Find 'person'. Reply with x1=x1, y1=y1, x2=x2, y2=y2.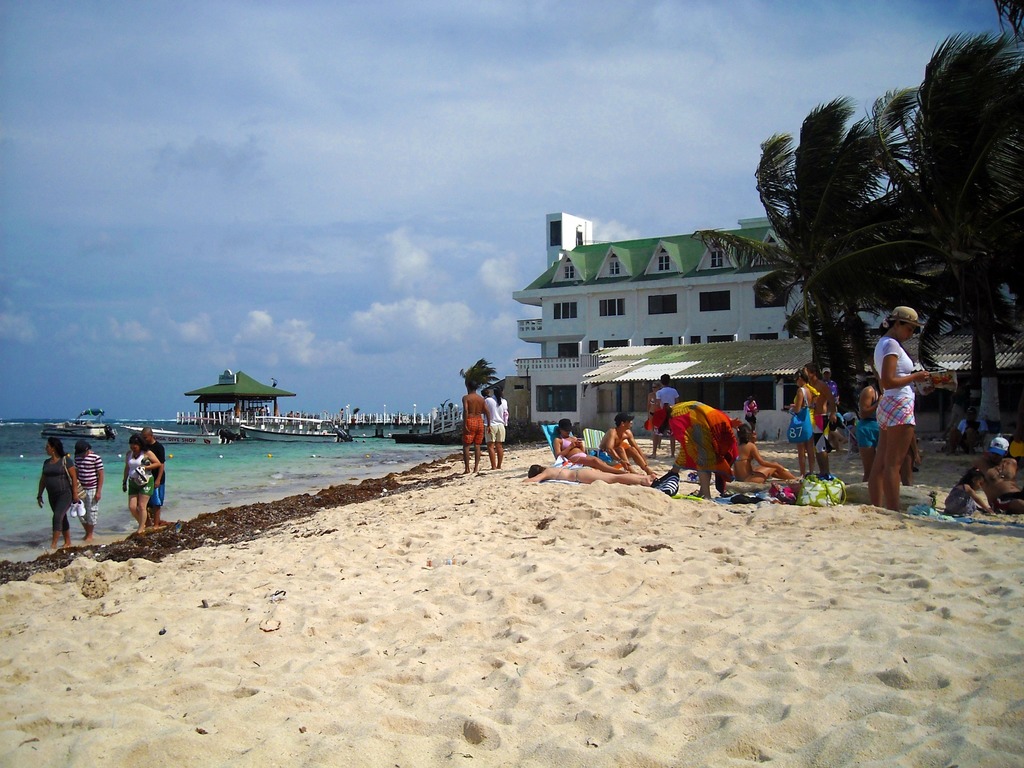
x1=657, y1=374, x2=680, y2=457.
